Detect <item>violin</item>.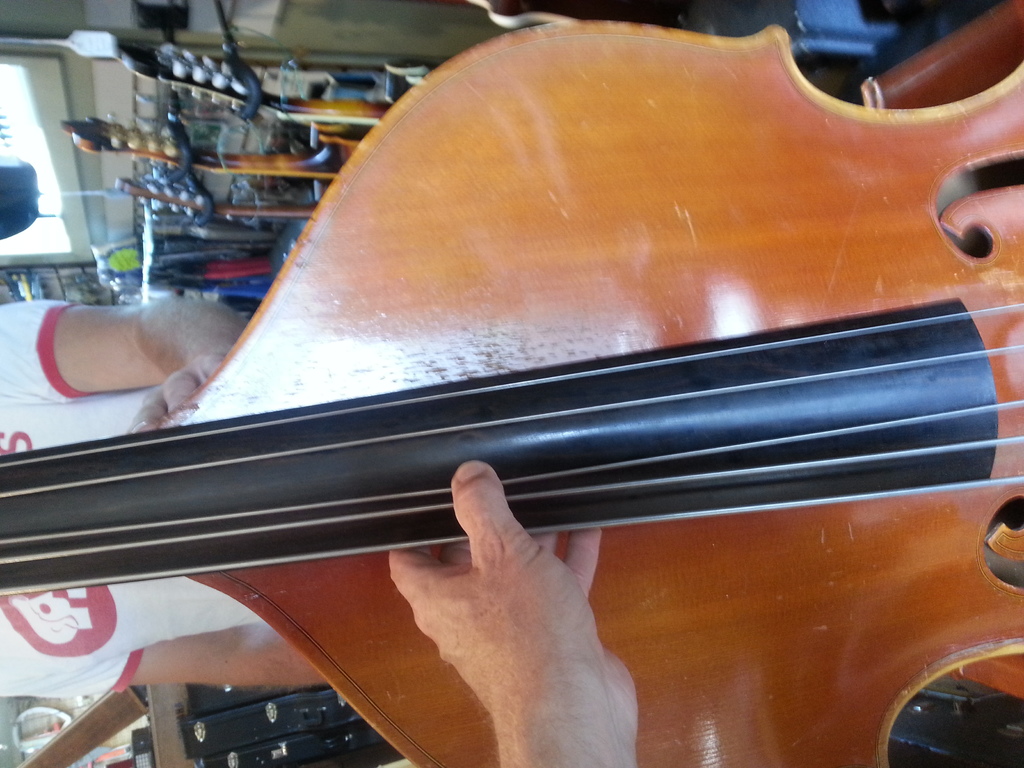
Detected at left=106, top=173, right=321, bottom=220.
